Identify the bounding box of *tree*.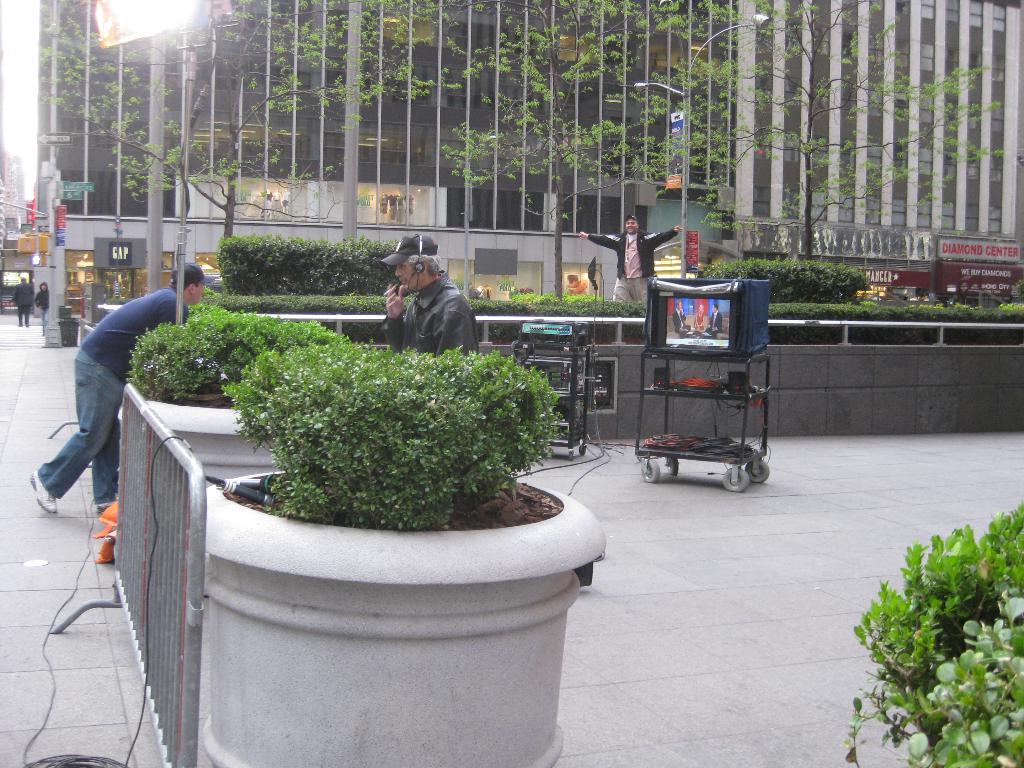
box=[433, 0, 755, 304].
